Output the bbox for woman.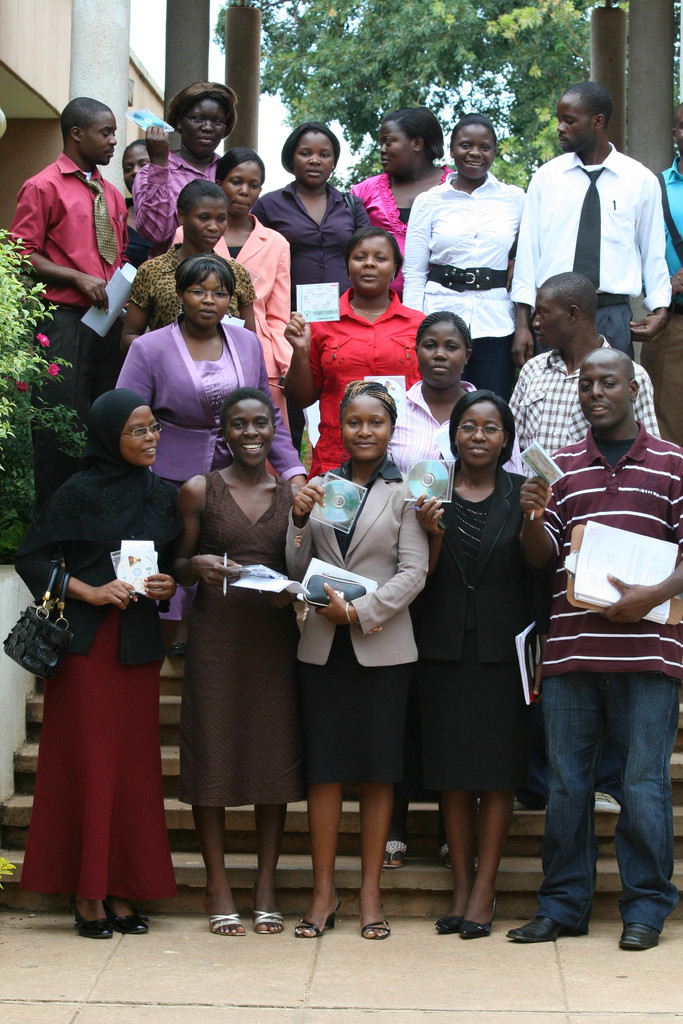
399 111 531 400.
